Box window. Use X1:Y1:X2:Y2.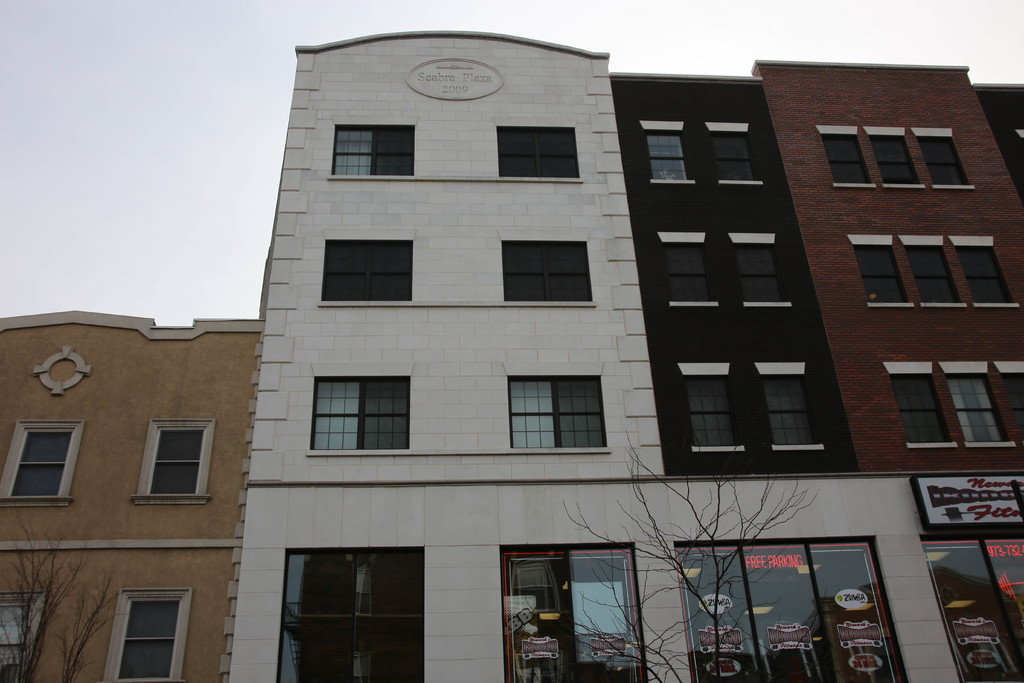
743:240:785:298.
